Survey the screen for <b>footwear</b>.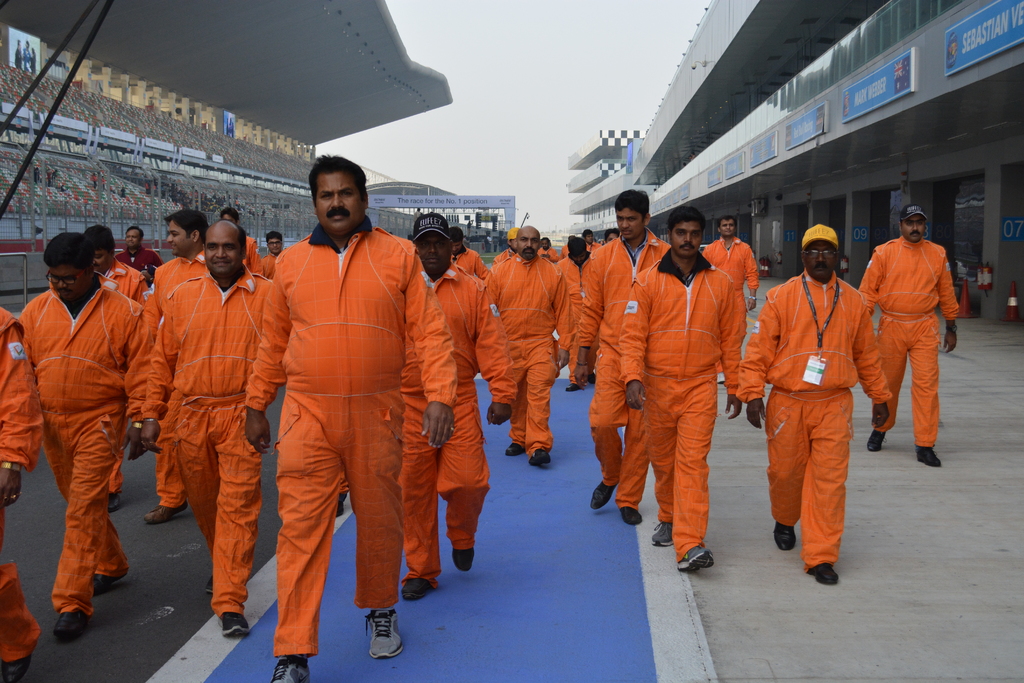
Survey found: locate(51, 609, 87, 642).
